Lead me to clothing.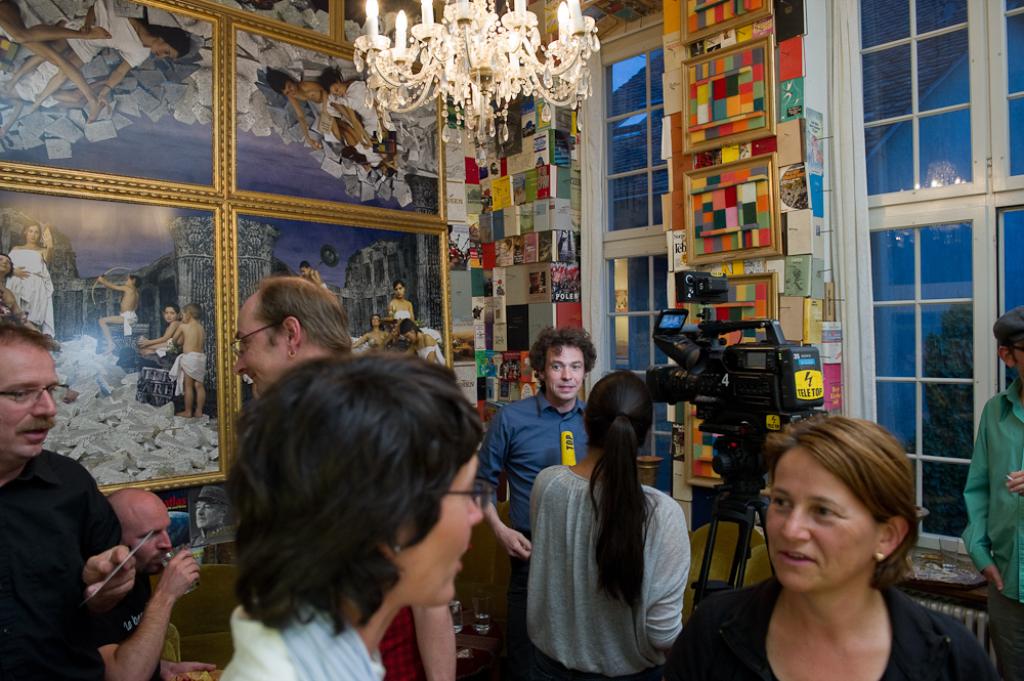
Lead to [526, 464, 692, 680].
